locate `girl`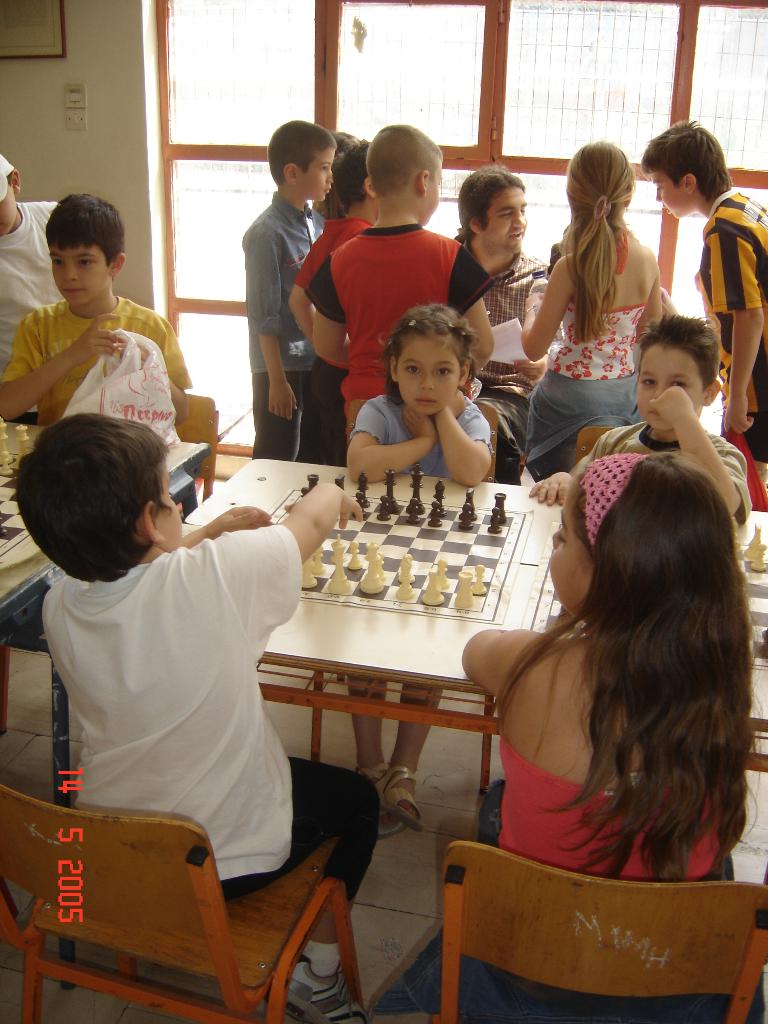
l=339, t=307, r=500, b=827
